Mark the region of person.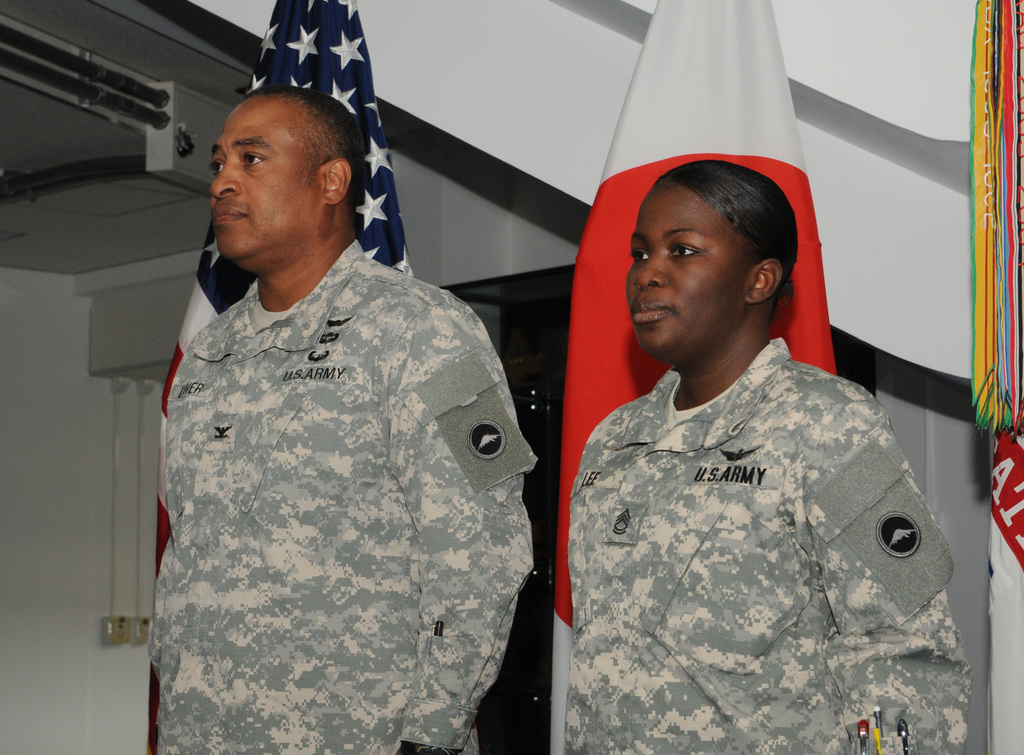
Region: <bbox>574, 133, 961, 733</bbox>.
